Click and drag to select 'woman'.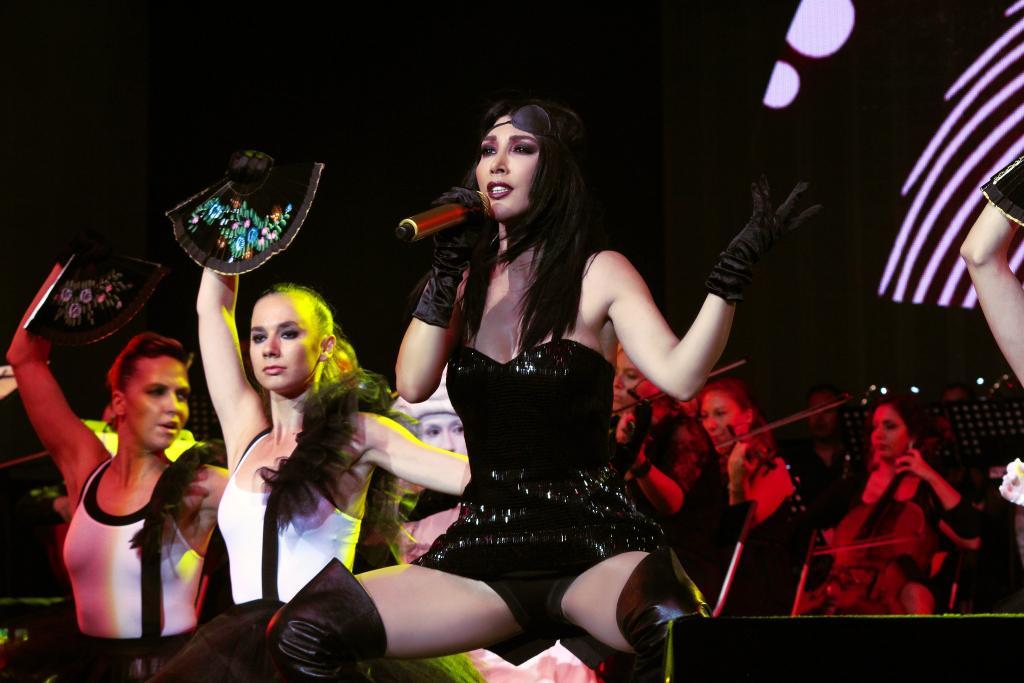
Selection: detection(390, 366, 595, 682).
